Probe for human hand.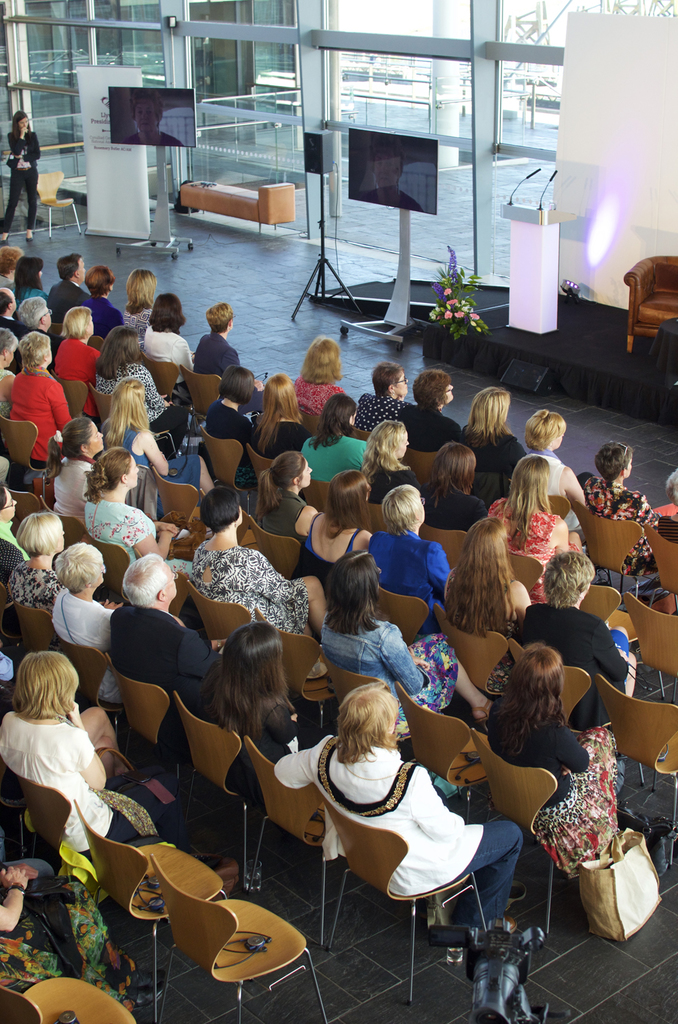
Probe result: bbox=(405, 644, 416, 653).
